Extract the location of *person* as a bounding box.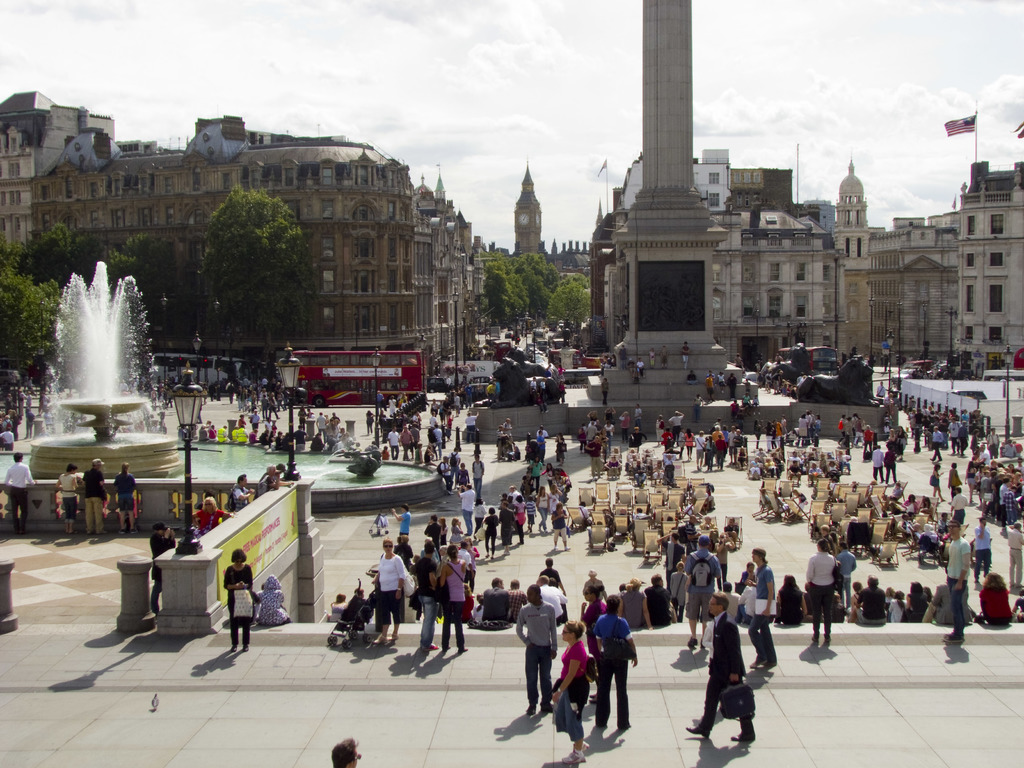
region(708, 367, 715, 386).
